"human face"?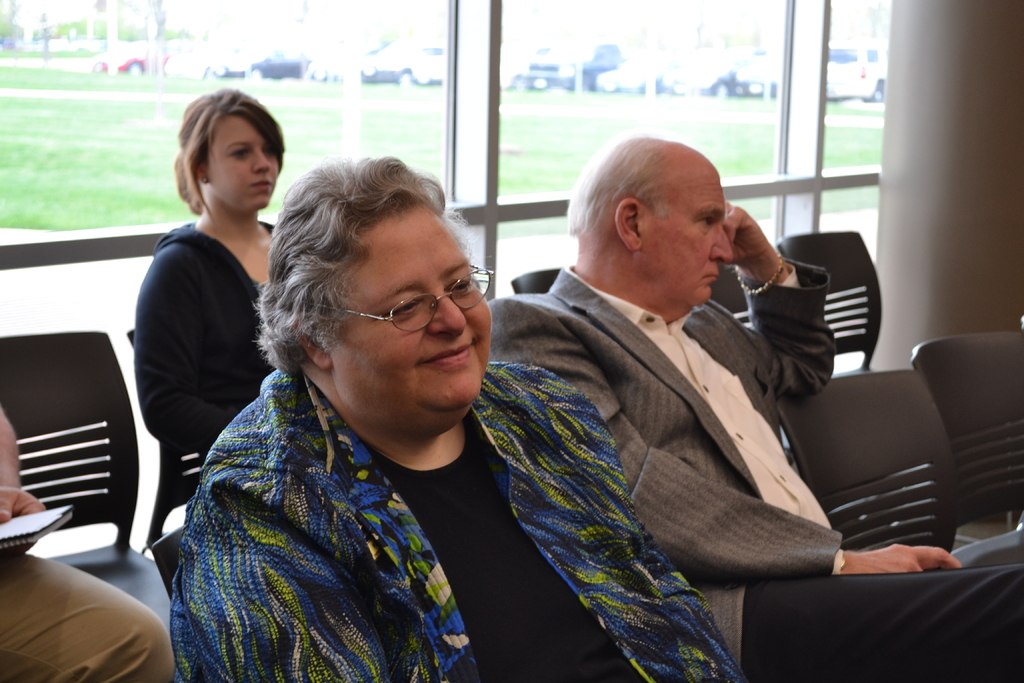
crop(321, 197, 493, 429)
